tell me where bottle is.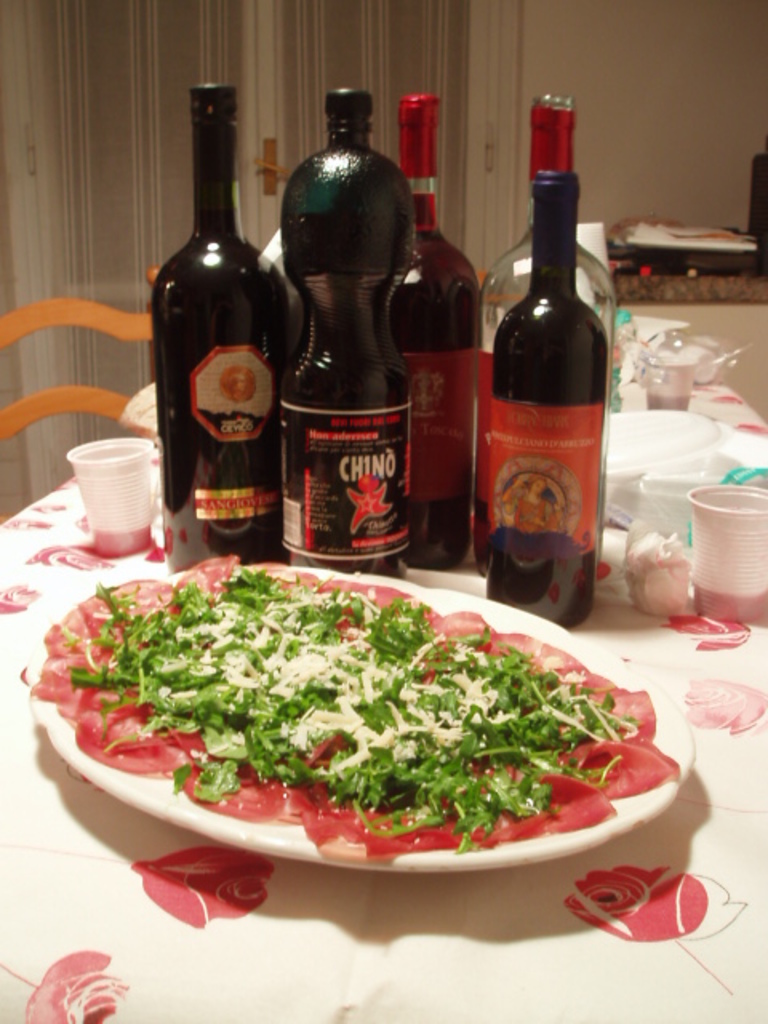
bottle is at l=155, t=86, r=286, b=573.
